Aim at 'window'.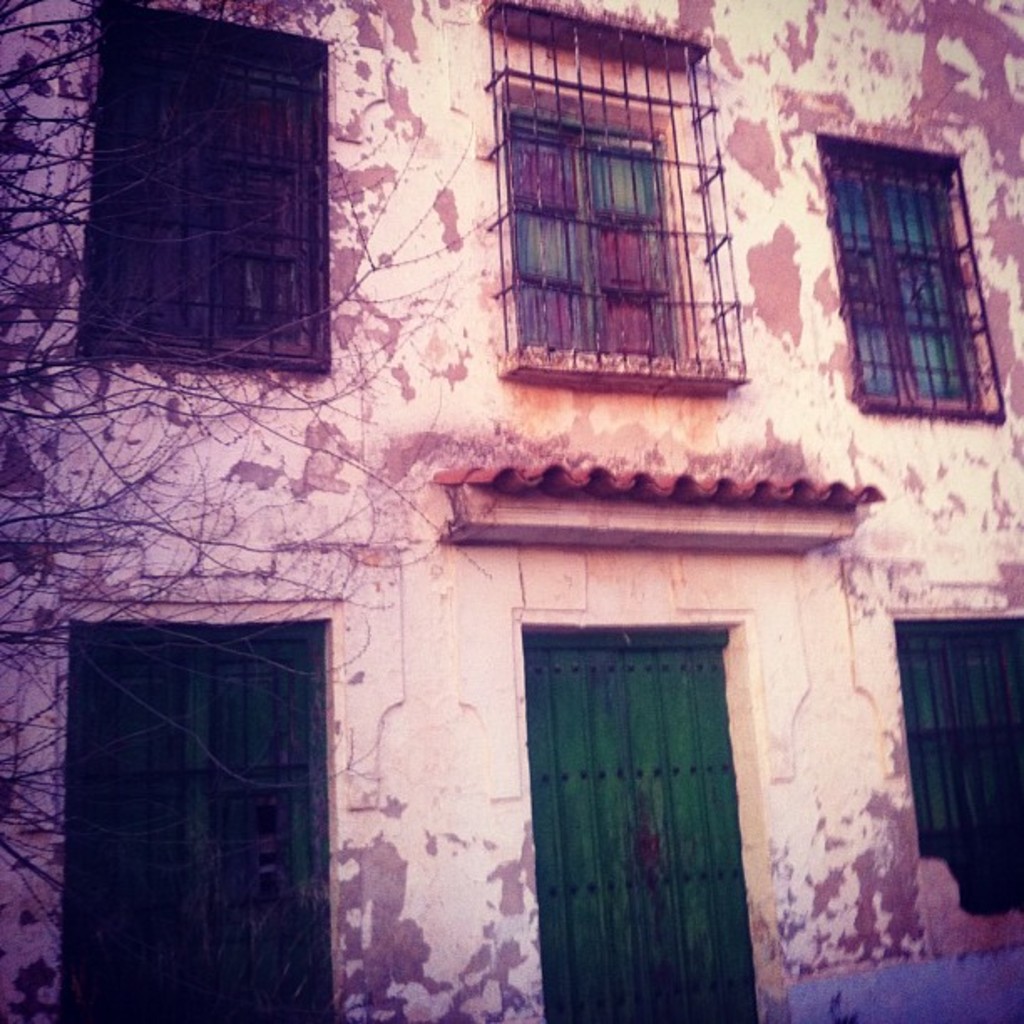
Aimed at box=[67, 604, 340, 1022].
